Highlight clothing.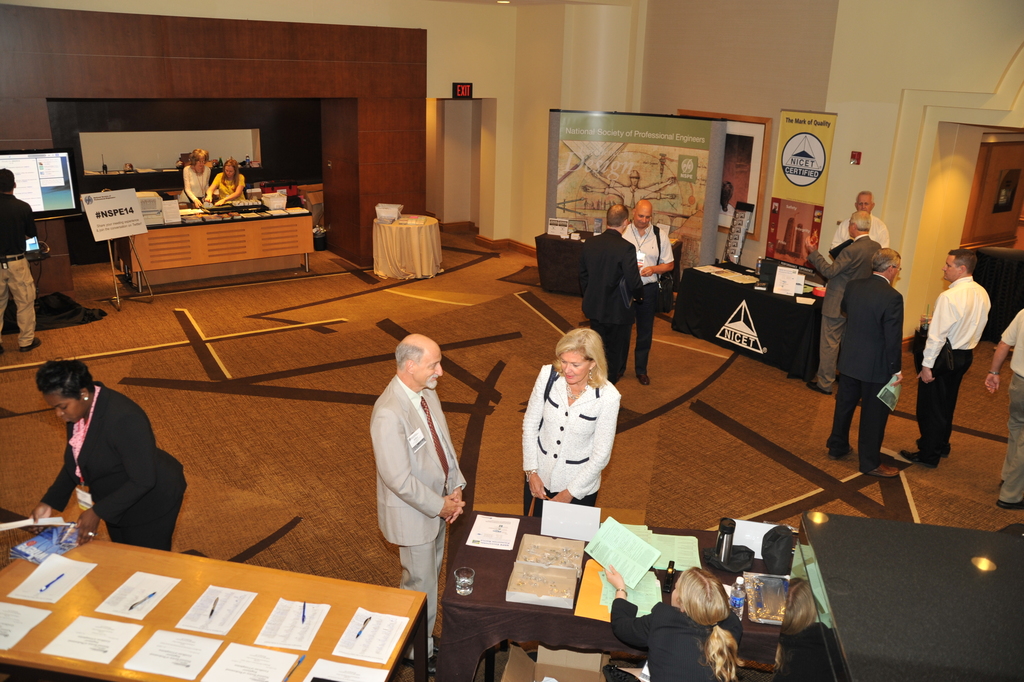
Highlighted region: crop(517, 357, 619, 524).
